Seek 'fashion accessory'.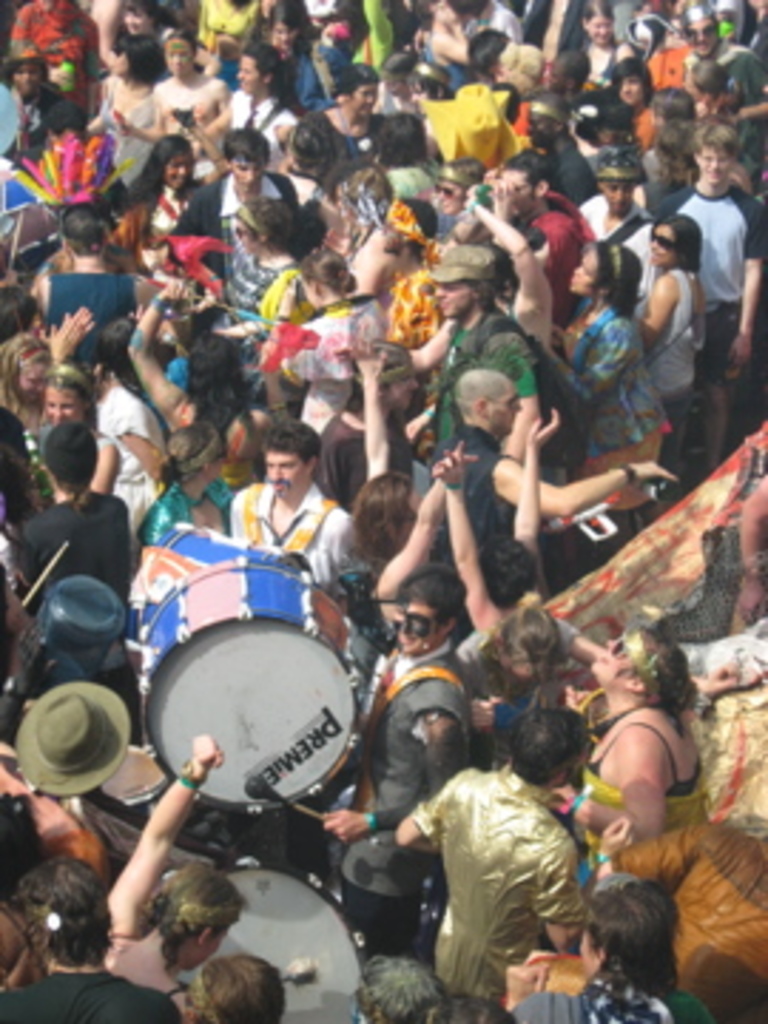
407,57,449,77.
